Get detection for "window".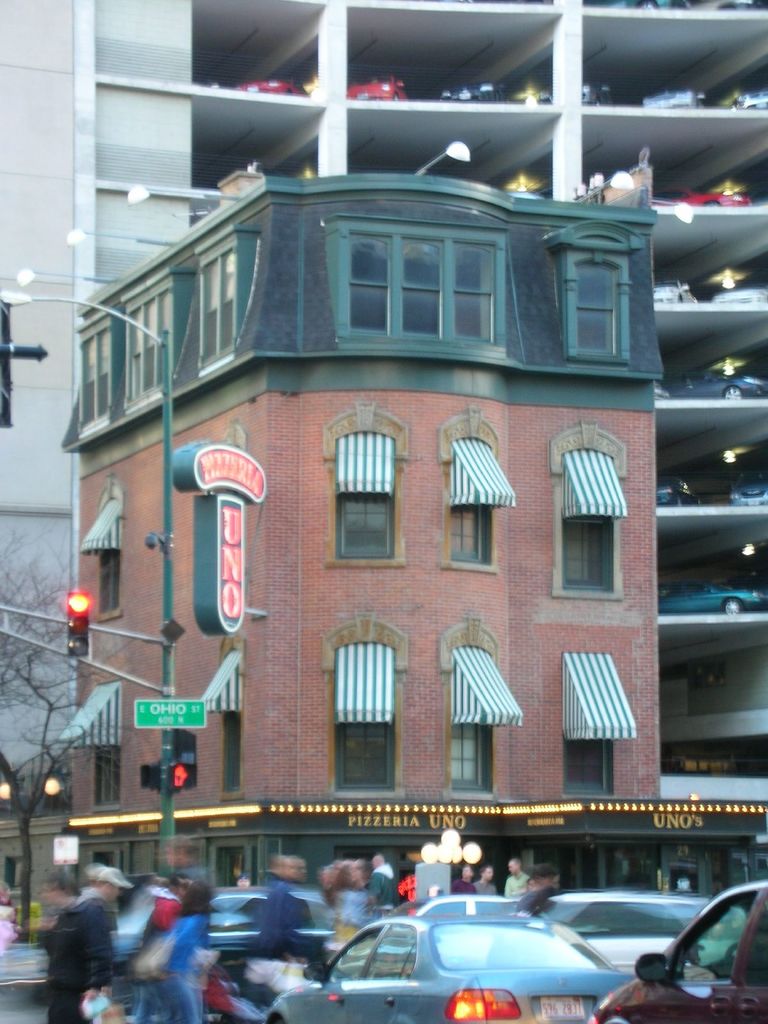
Detection: crop(577, 465, 628, 606).
